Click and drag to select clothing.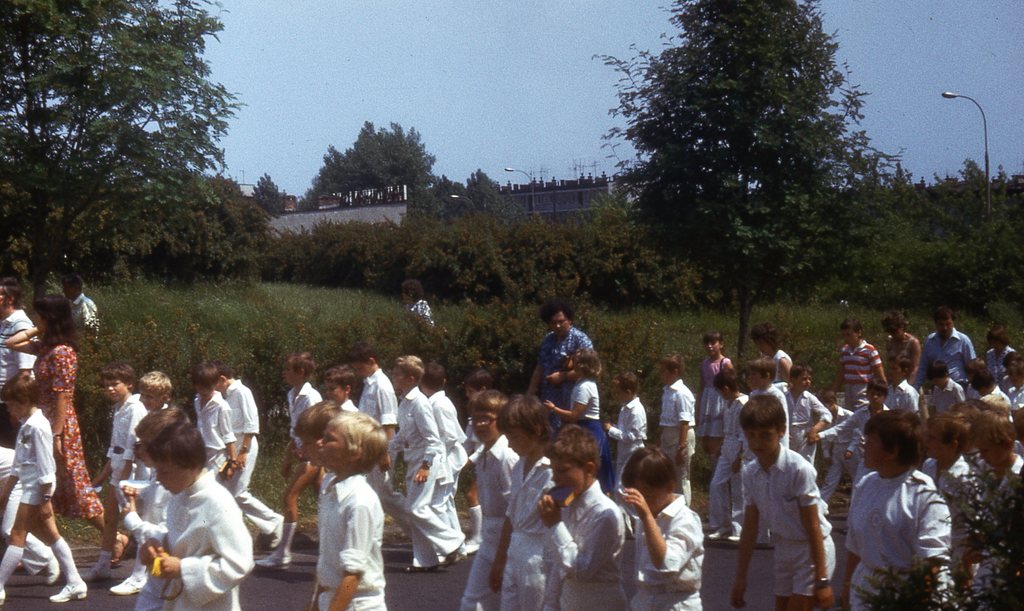
Selection: <box>166,468,255,610</box>.
